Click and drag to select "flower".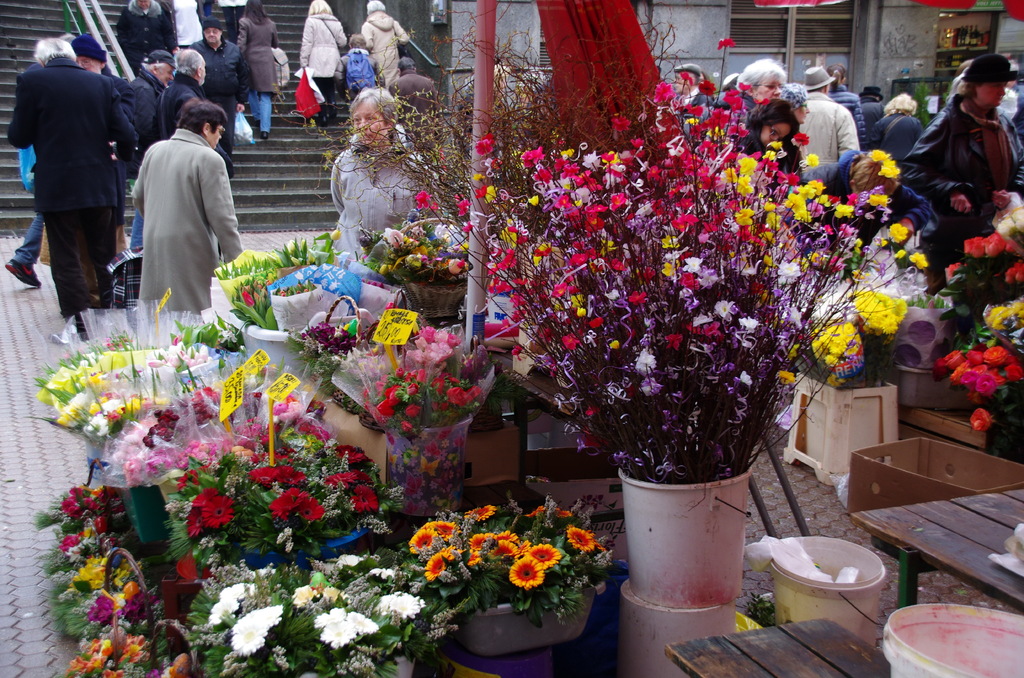
Selection: (x1=410, y1=529, x2=435, y2=554).
